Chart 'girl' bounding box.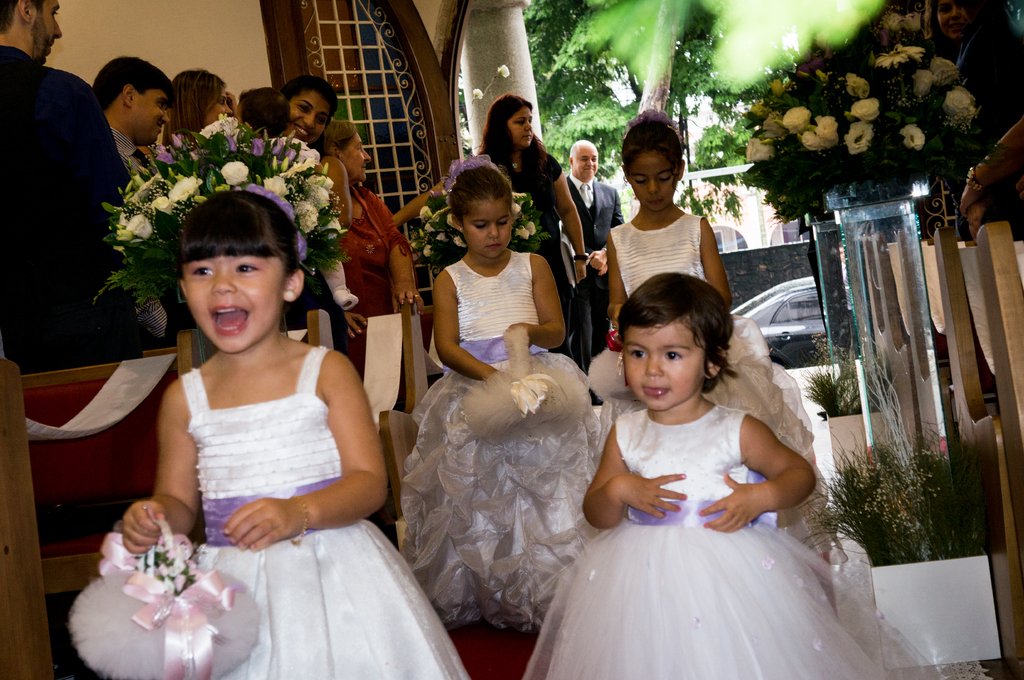
Charted: box=[591, 116, 820, 464].
